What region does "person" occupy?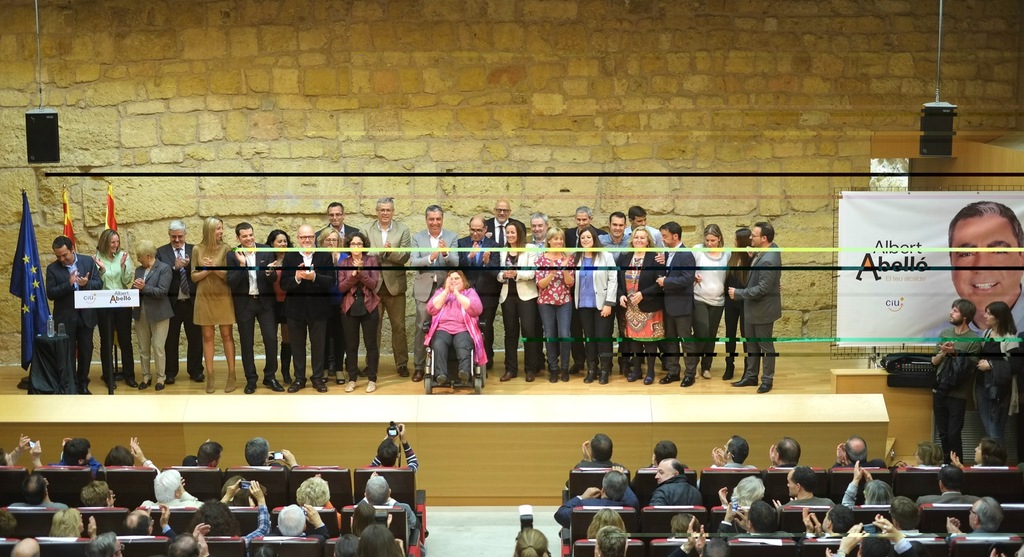
l=360, t=196, r=412, b=377.
